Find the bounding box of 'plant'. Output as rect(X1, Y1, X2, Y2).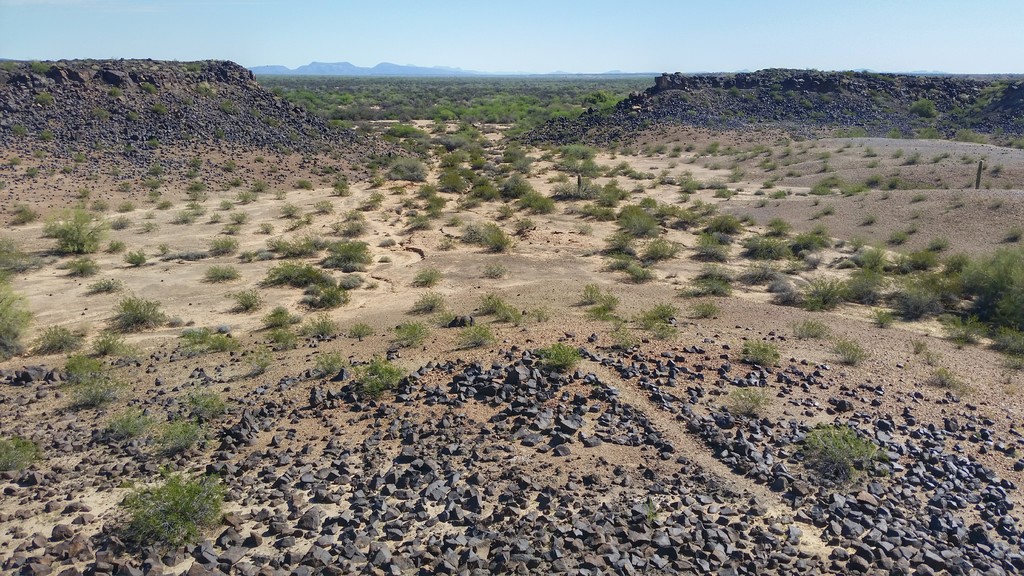
rect(109, 211, 134, 234).
